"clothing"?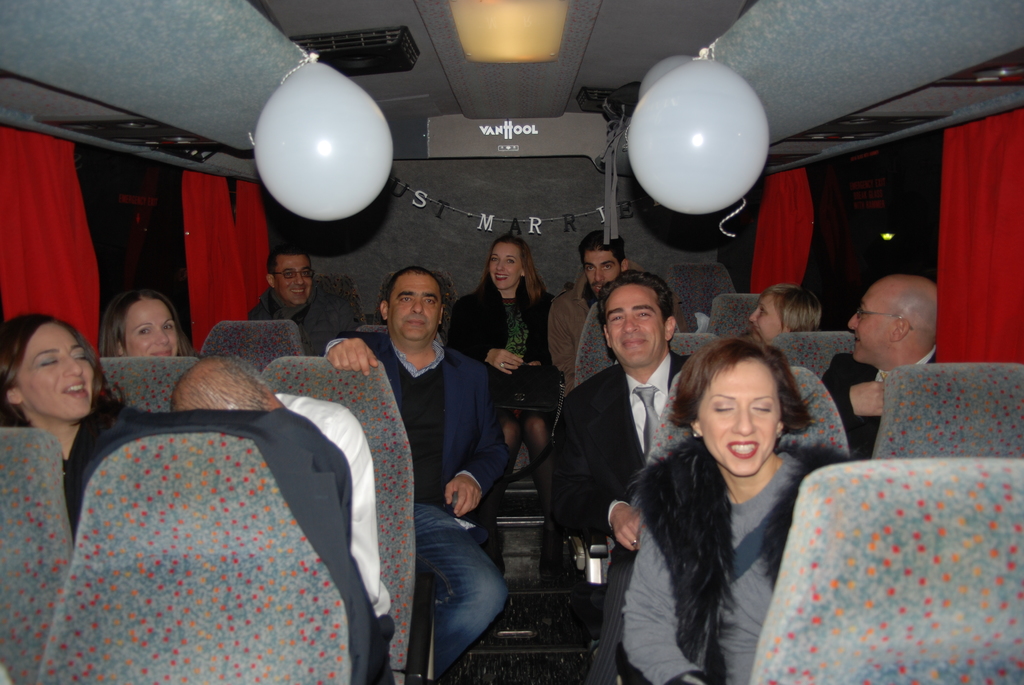
crop(449, 276, 552, 438)
